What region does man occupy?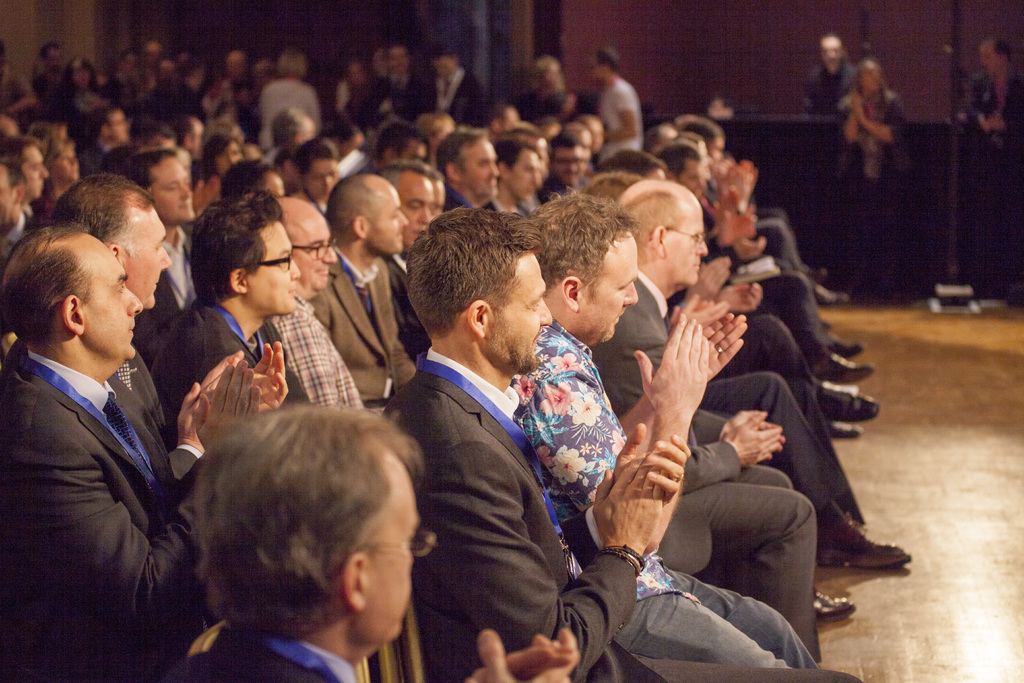
(left=586, top=45, right=643, bottom=165).
